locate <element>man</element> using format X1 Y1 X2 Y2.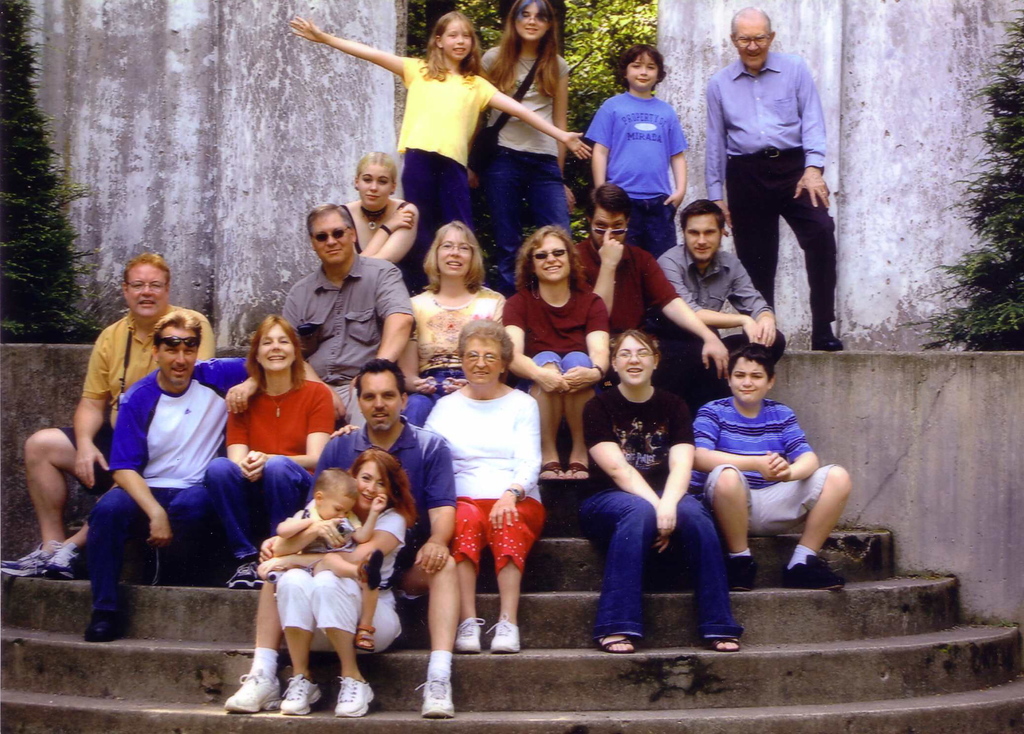
0 257 216 575.
